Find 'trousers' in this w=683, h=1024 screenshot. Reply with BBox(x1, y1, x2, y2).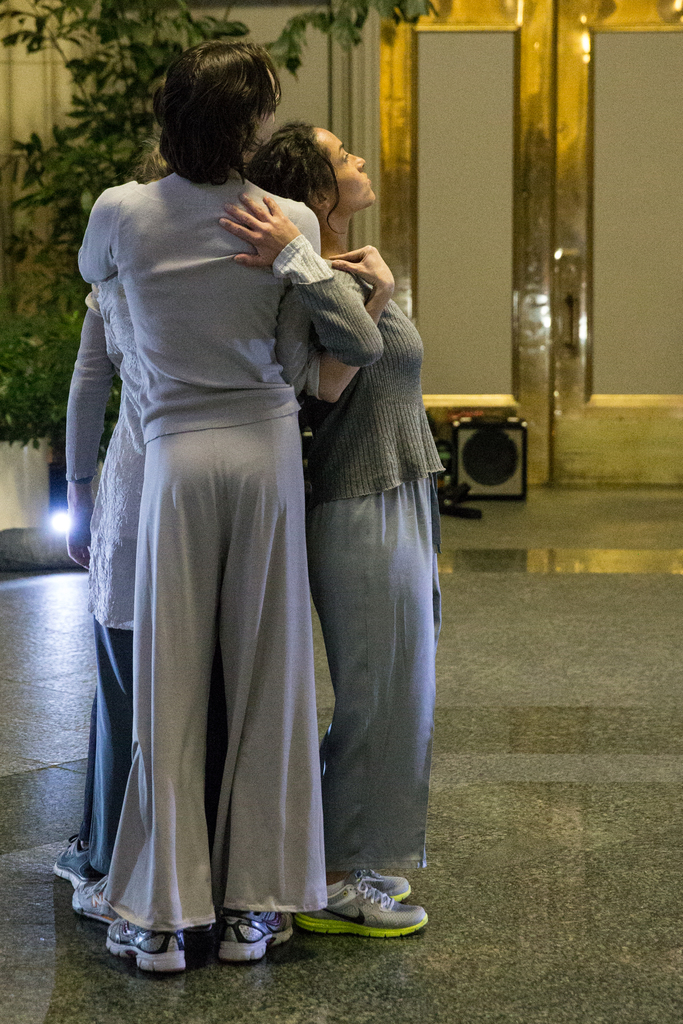
BBox(91, 359, 342, 932).
